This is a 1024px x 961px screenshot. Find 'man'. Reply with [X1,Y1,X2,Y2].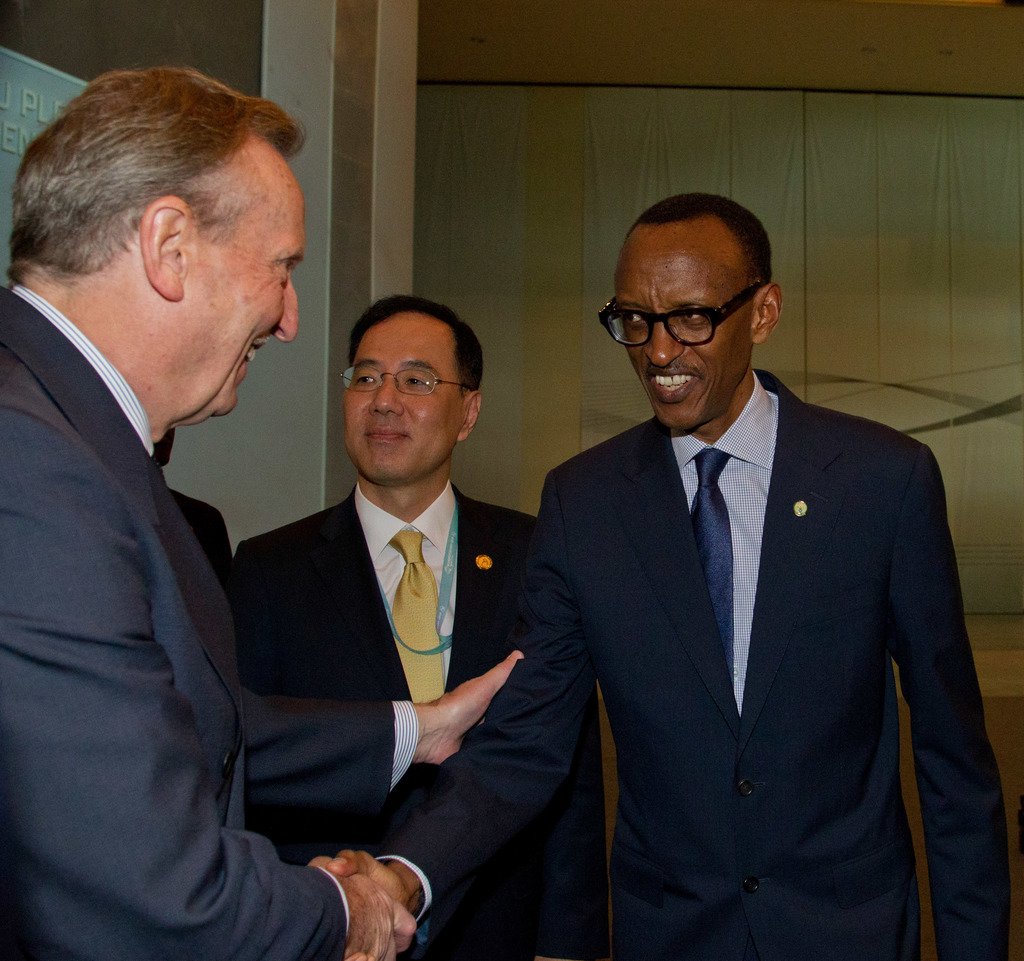
[147,428,228,583].
